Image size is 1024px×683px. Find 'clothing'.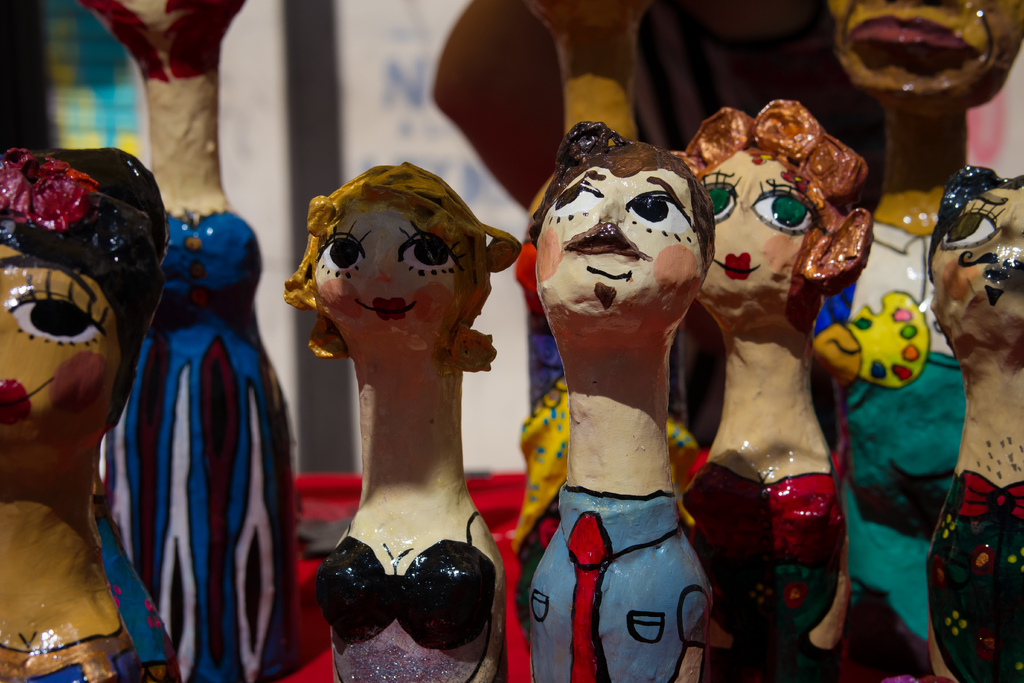
(left=0, top=541, right=182, bottom=682).
